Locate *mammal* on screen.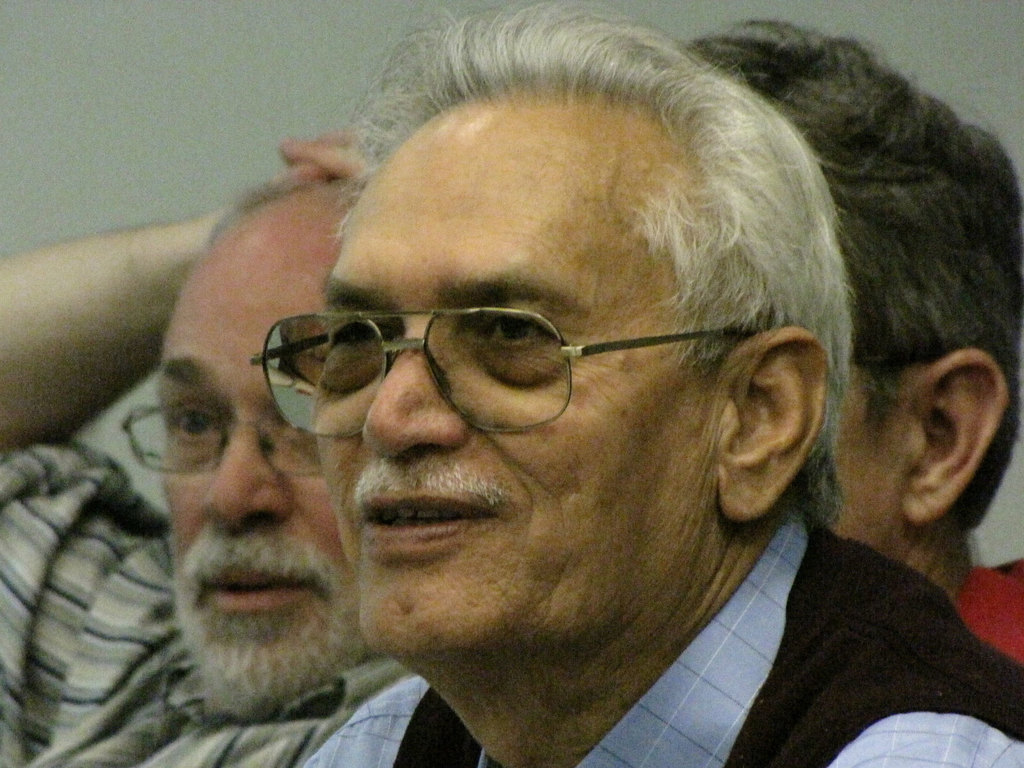
On screen at box=[299, 0, 1023, 767].
